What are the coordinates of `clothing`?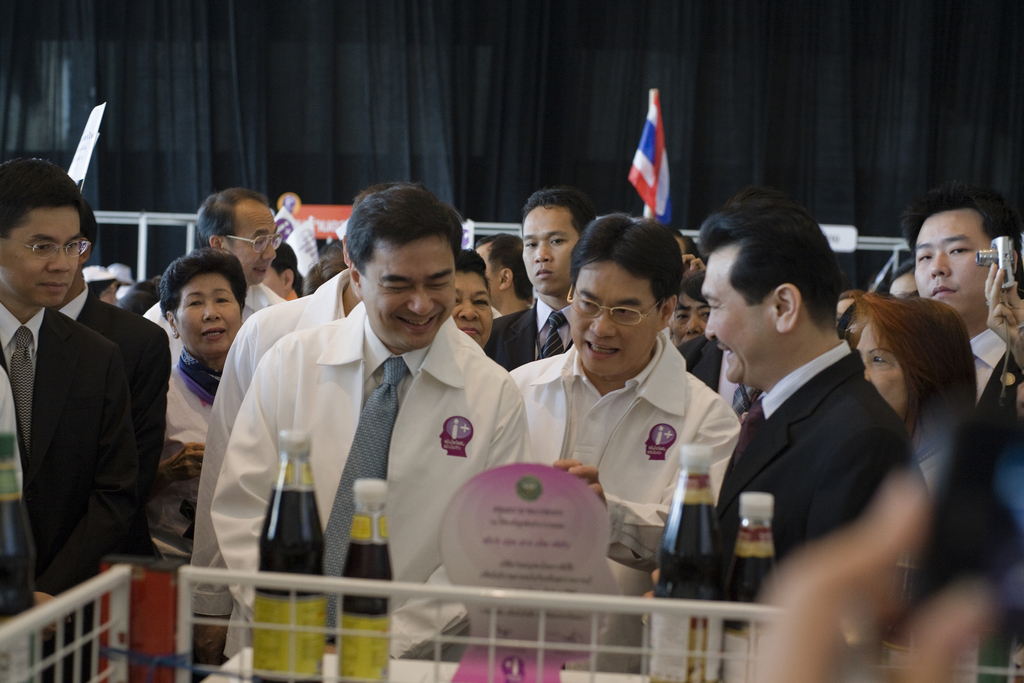
703 341 936 609.
